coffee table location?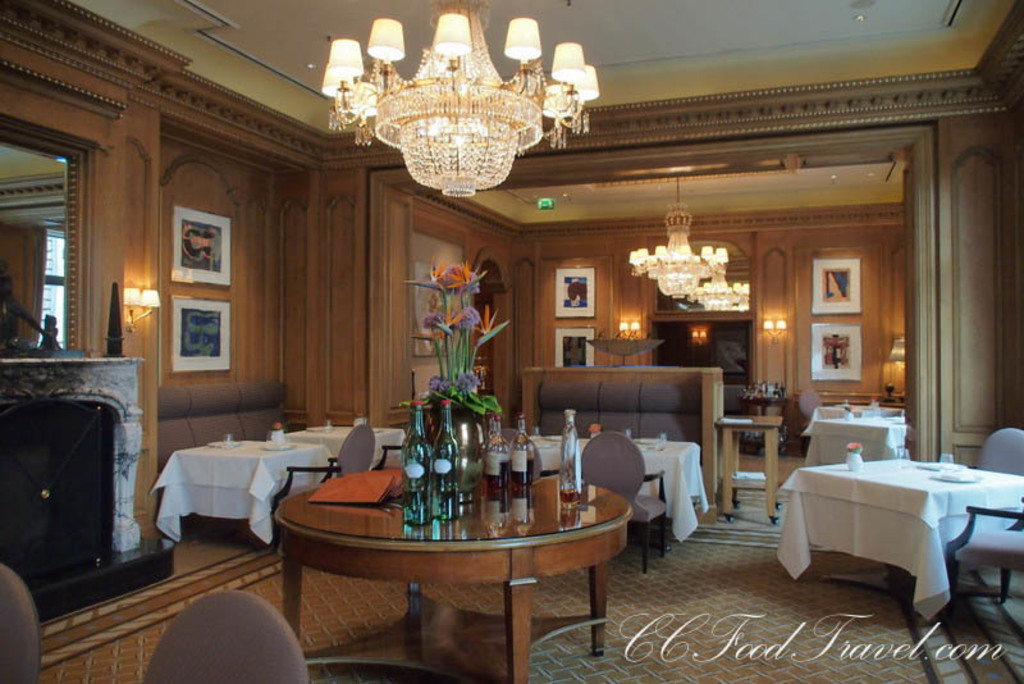
[left=571, top=433, right=704, bottom=530]
